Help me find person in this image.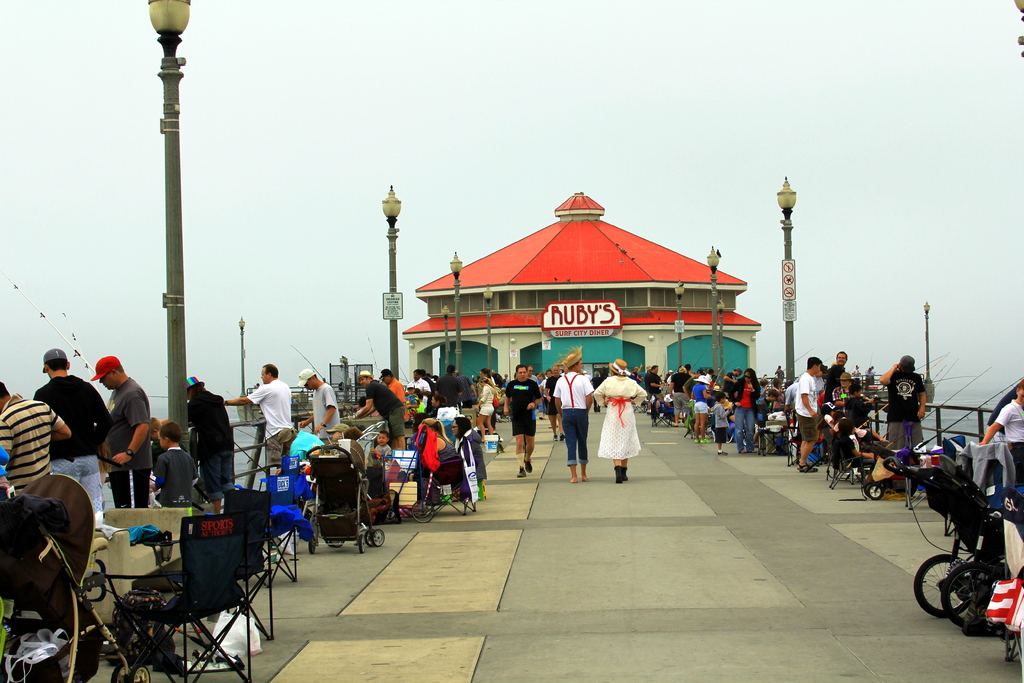
Found it: box(556, 354, 593, 482).
